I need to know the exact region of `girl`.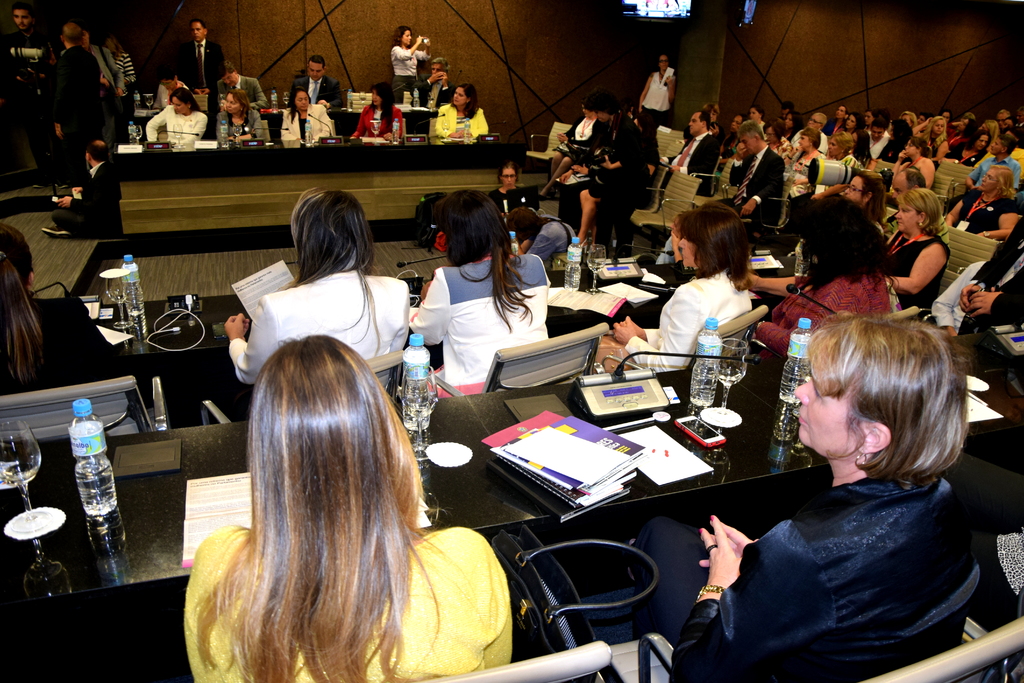
Region: (left=409, top=189, right=553, bottom=394).
